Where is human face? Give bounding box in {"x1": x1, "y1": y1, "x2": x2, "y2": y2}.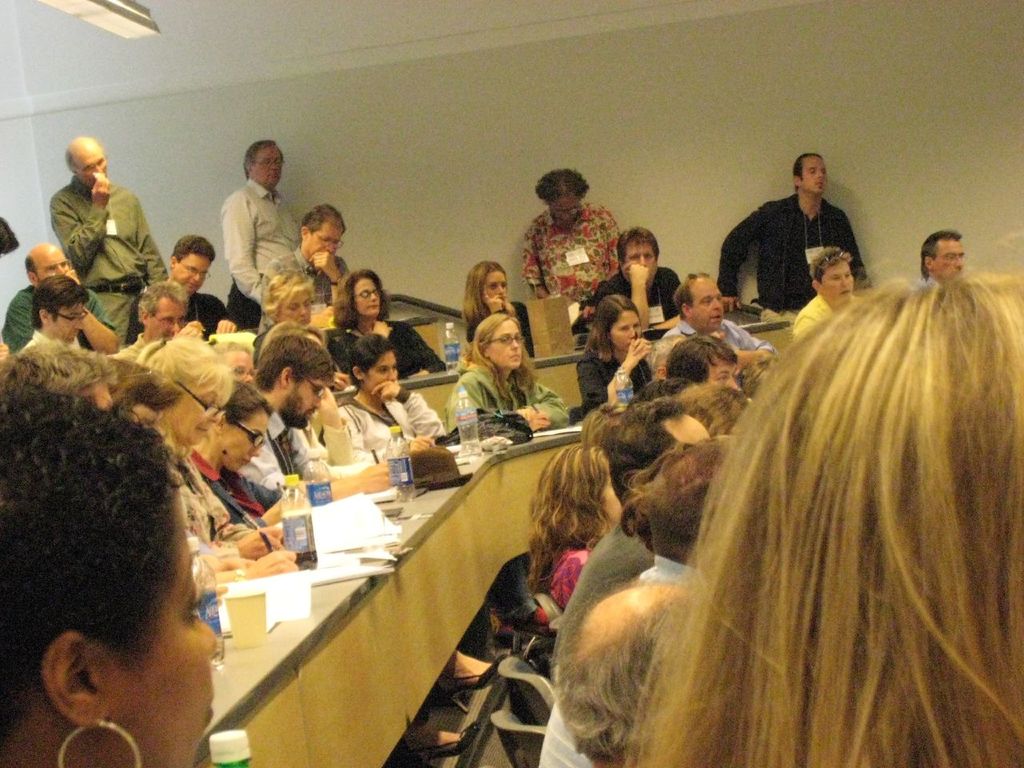
{"x1": 228, "y1": 354, "x2": 255, "y2": 386}.
